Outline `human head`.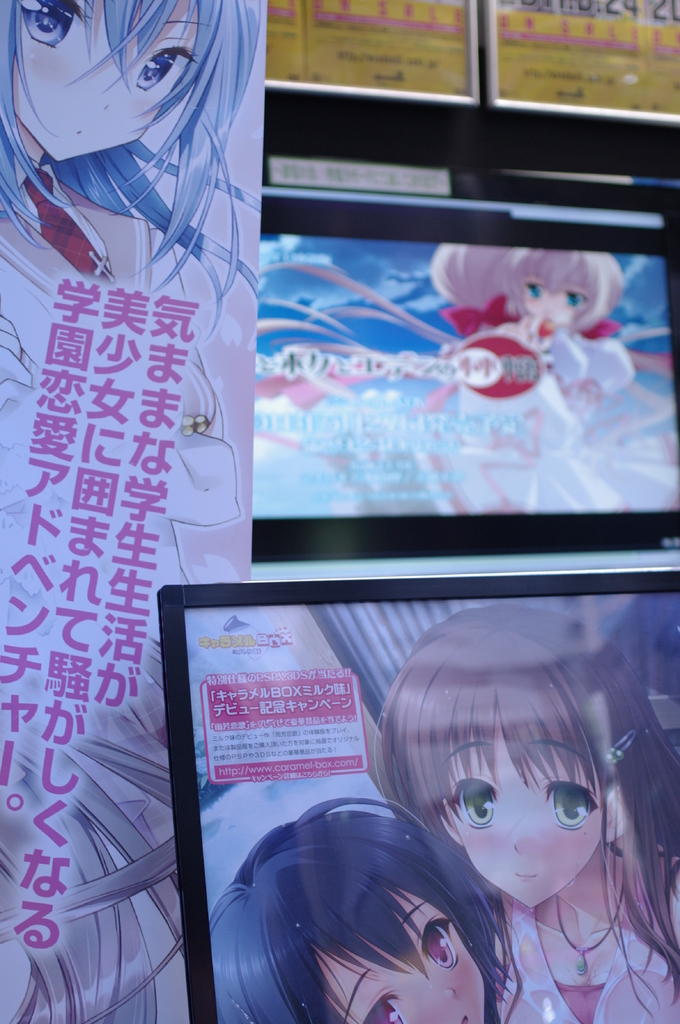
Outline: [x1=0, y1=0, x2=255, y2=157].
